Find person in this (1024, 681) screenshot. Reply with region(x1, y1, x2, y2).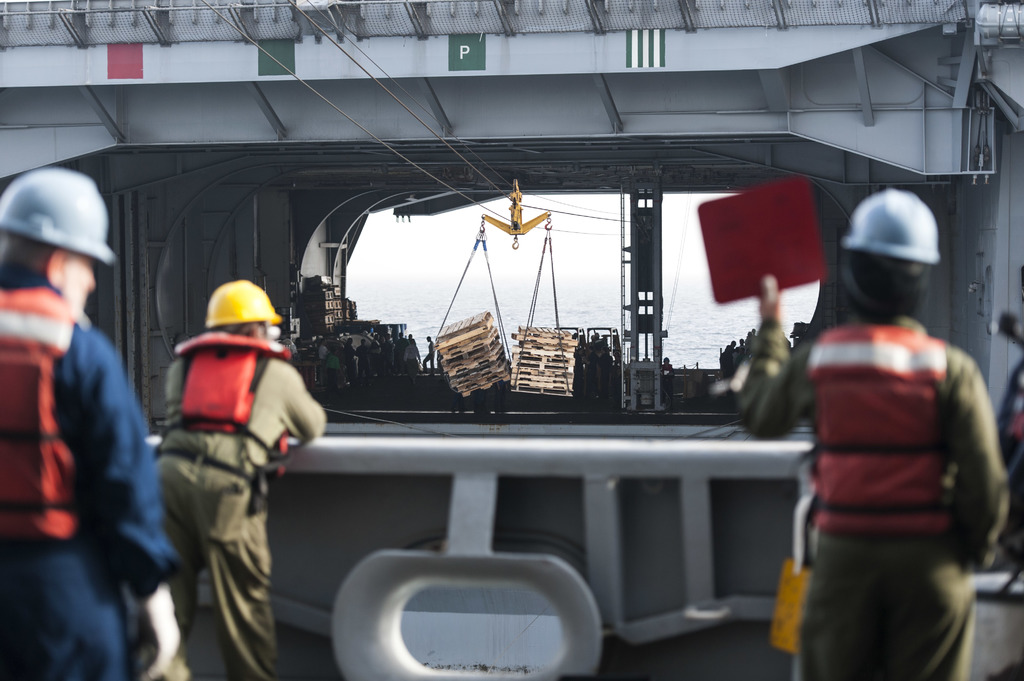
region(352, 340, 376, 391).
